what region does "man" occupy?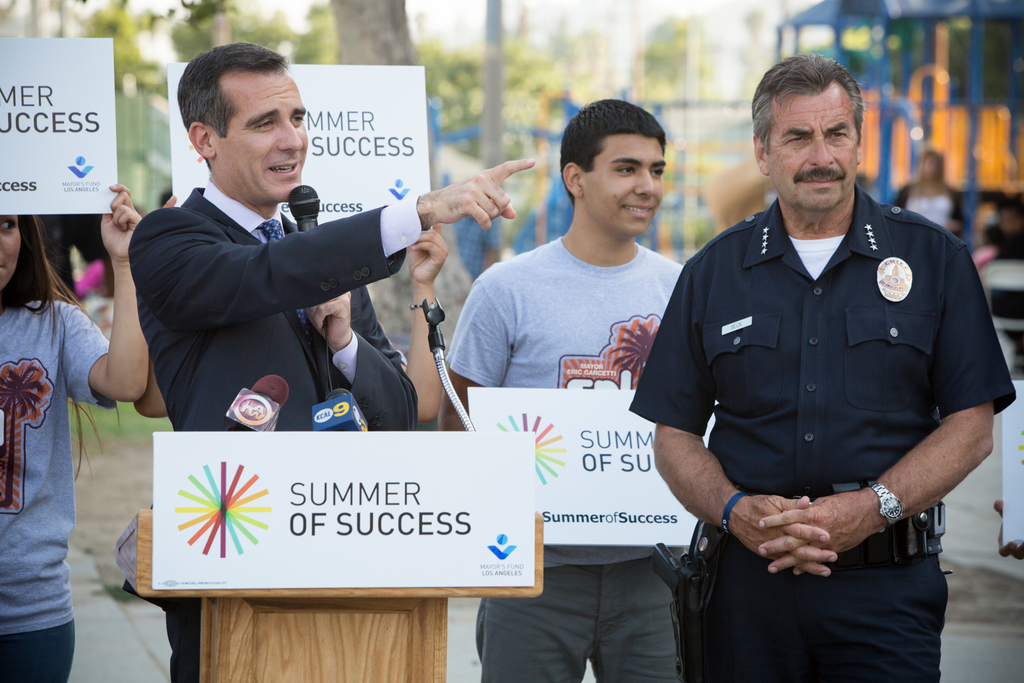
(437, 94, 726, 682).
